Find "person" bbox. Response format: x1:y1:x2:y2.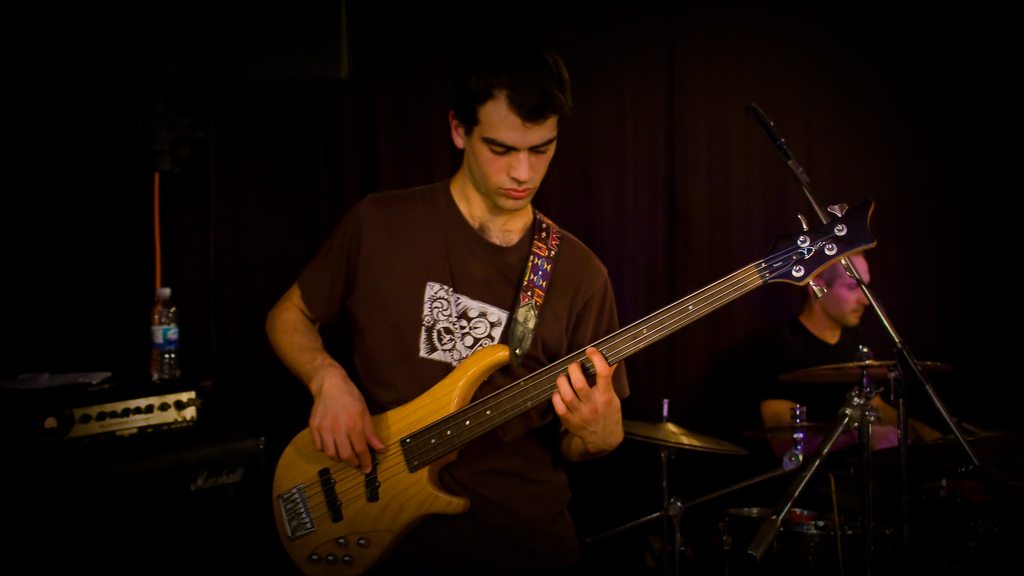
284:84:658:491.
